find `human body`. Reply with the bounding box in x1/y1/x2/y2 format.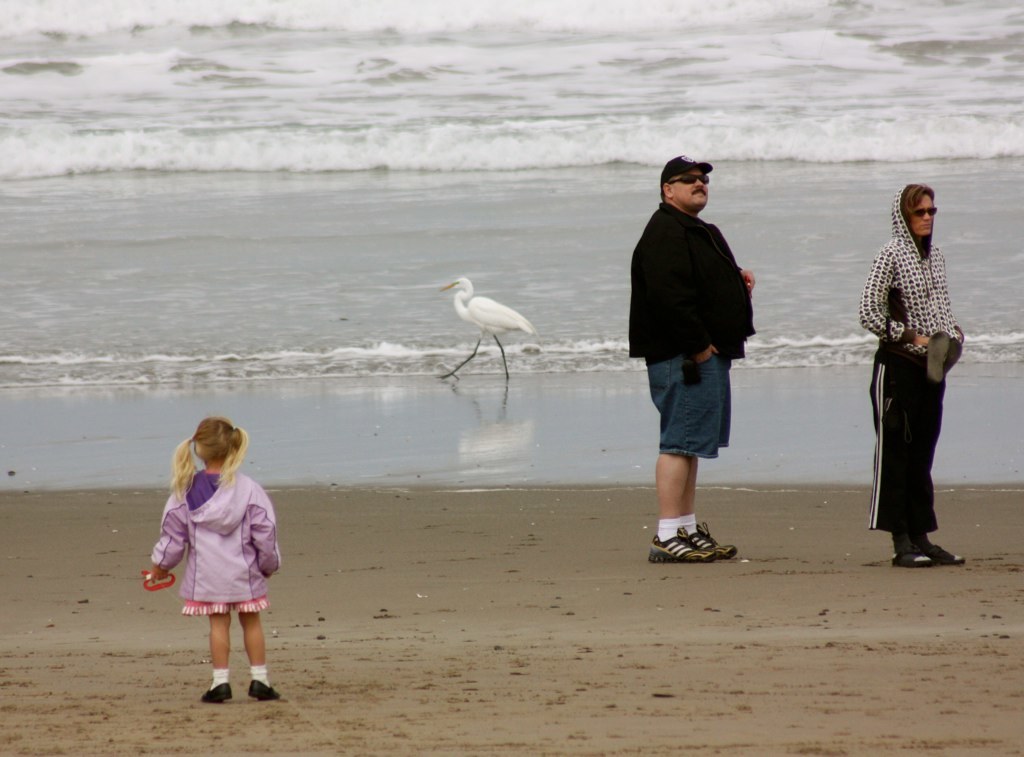
861/184/966/562.
